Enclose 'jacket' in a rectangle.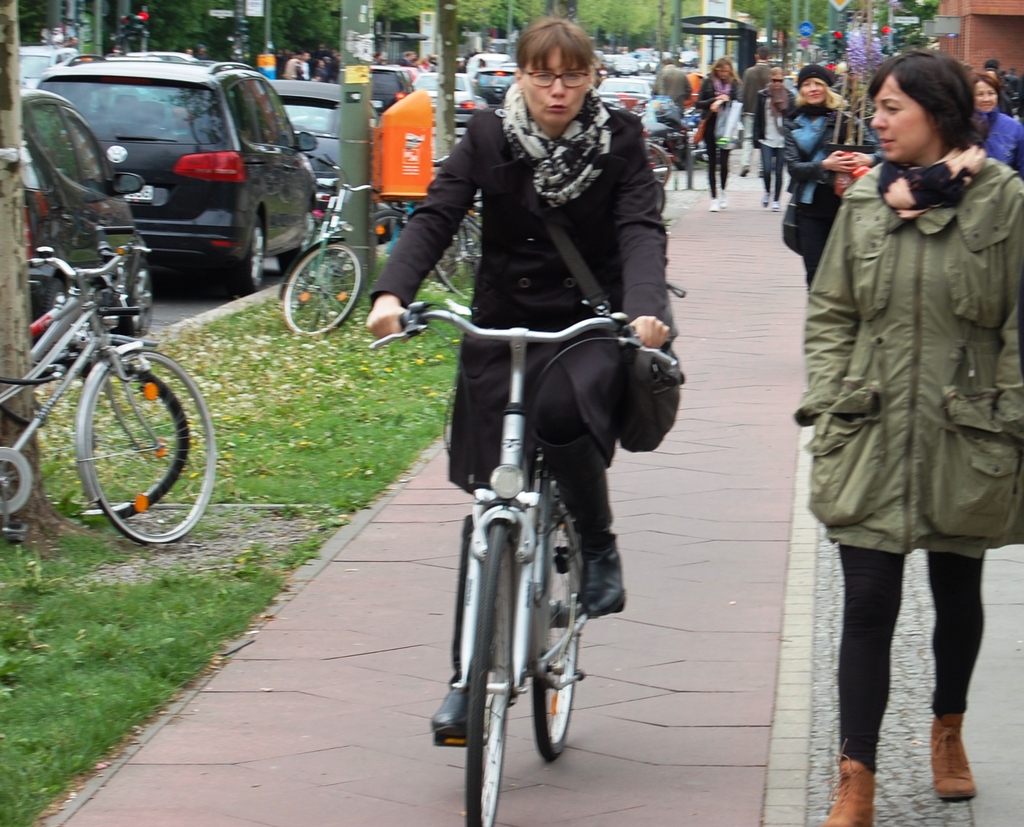
BBox(975, 106, 1023, 170).
